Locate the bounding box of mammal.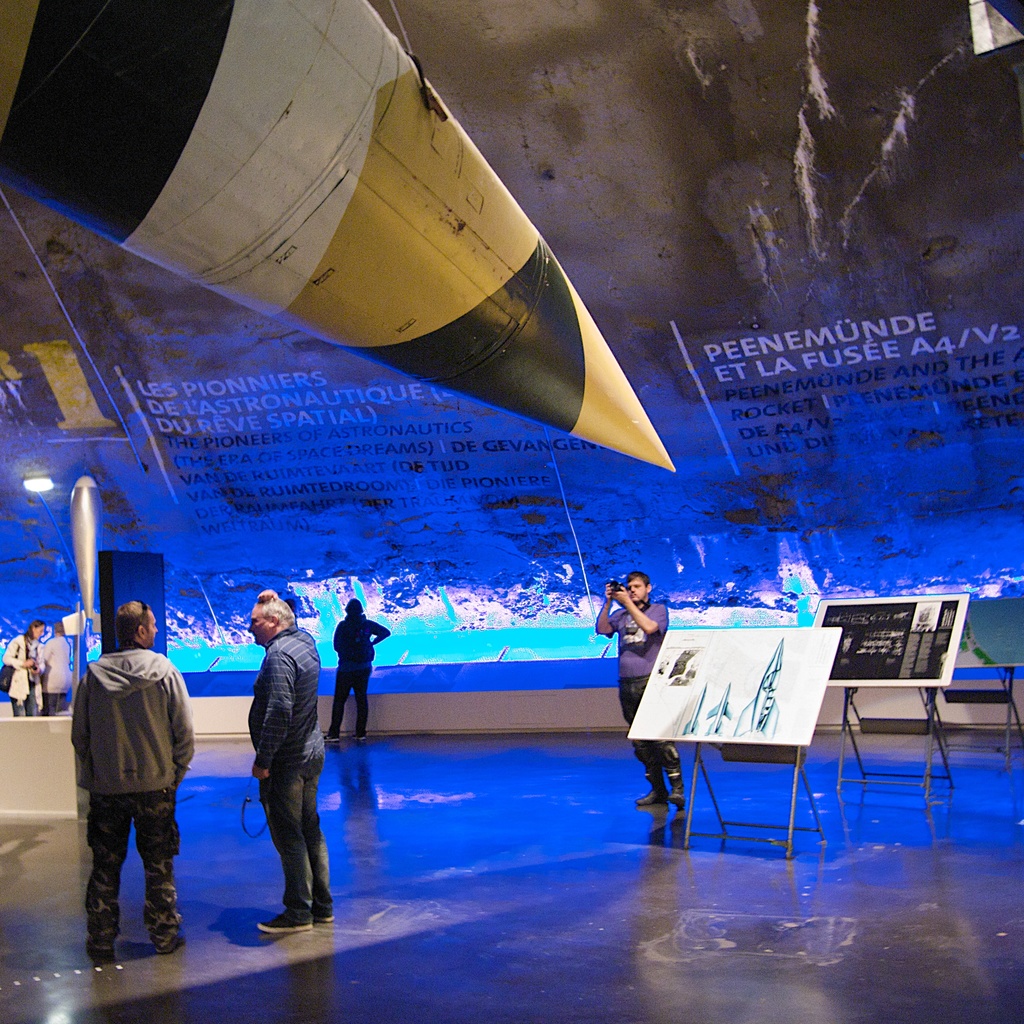
Bounding box: [left=592, top=568, right=666, bottom=802].
